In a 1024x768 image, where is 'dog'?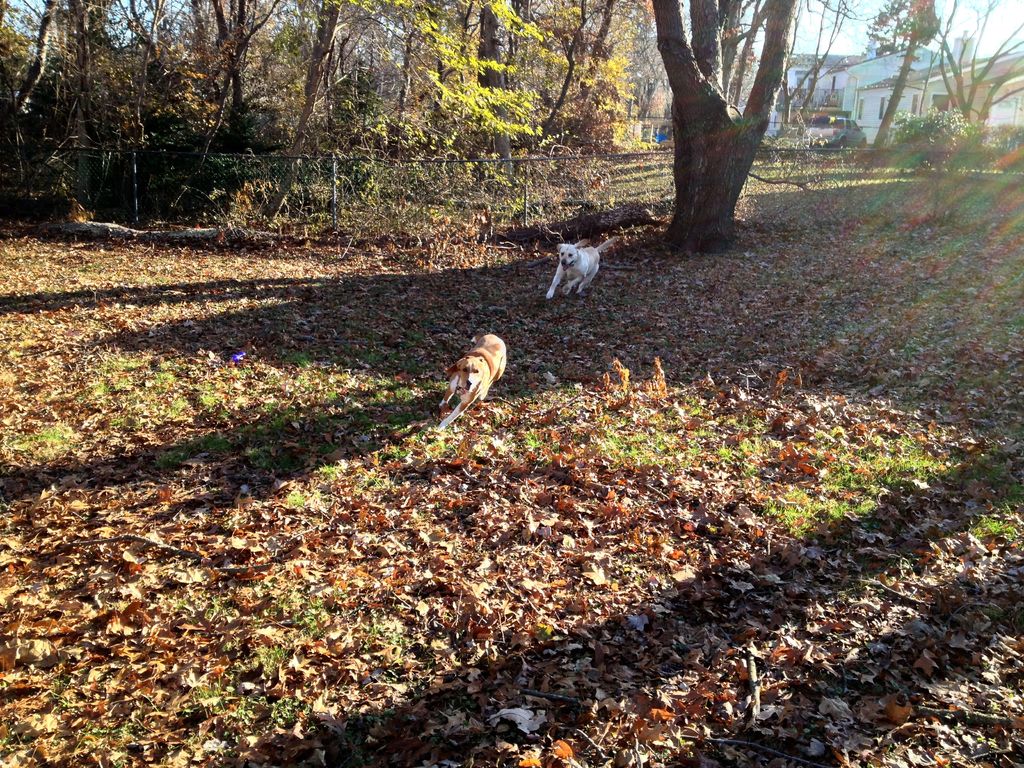
[left=436, top=333, right=509, bottom=436].
